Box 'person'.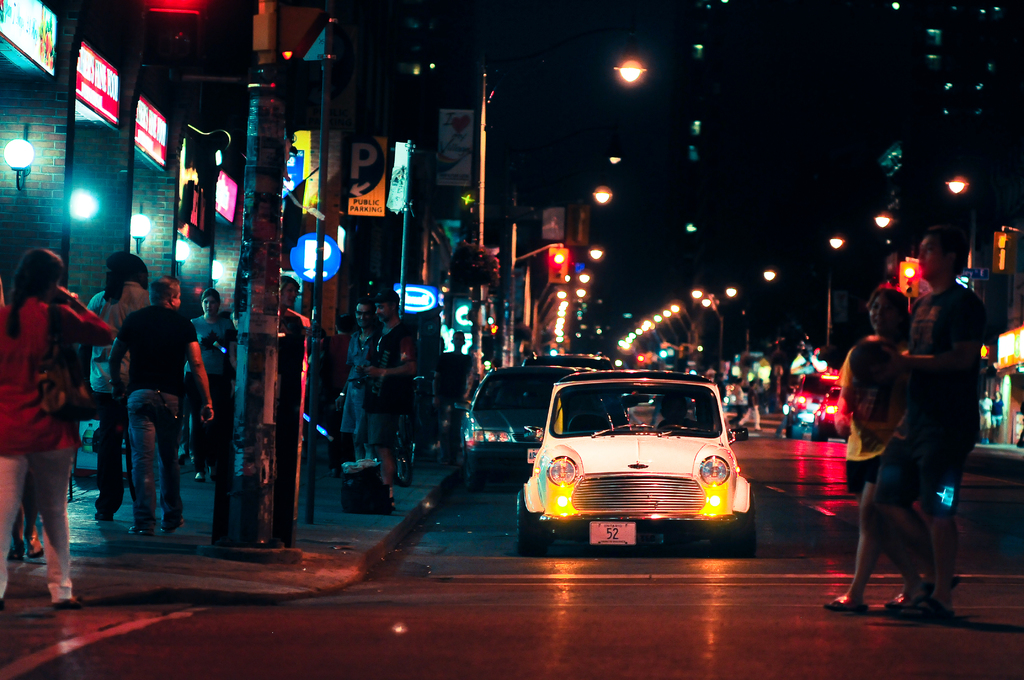
locate(4, 232, 90, 602).
